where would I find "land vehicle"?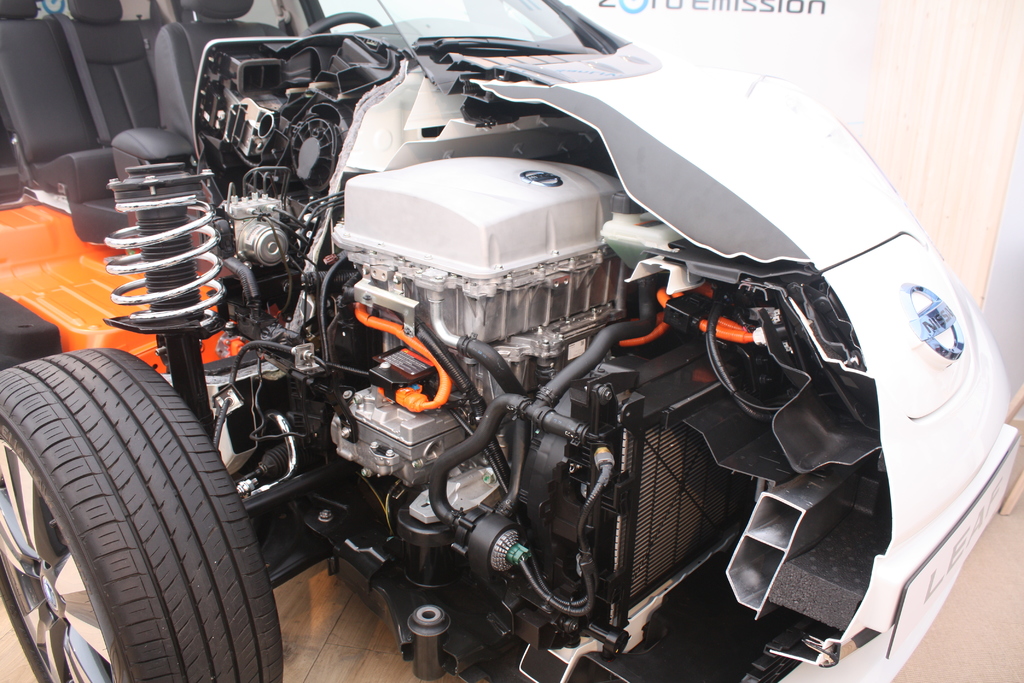
At 0/0/1021/682.
